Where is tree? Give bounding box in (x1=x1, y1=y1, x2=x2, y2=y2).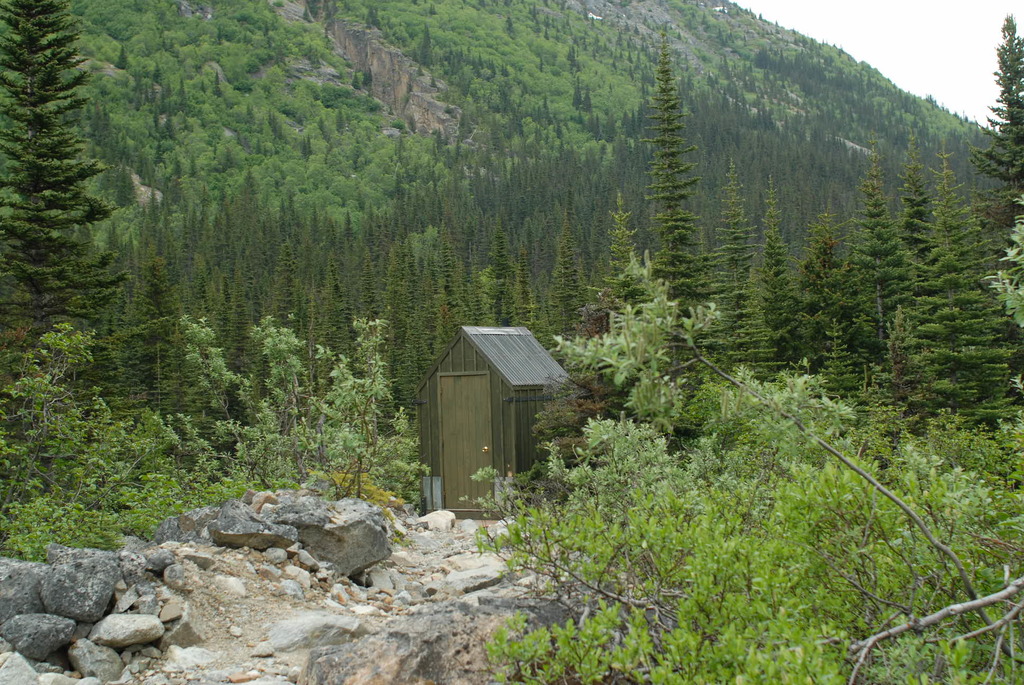
(x1=925, y1=153, x2=1016, y2=427).
